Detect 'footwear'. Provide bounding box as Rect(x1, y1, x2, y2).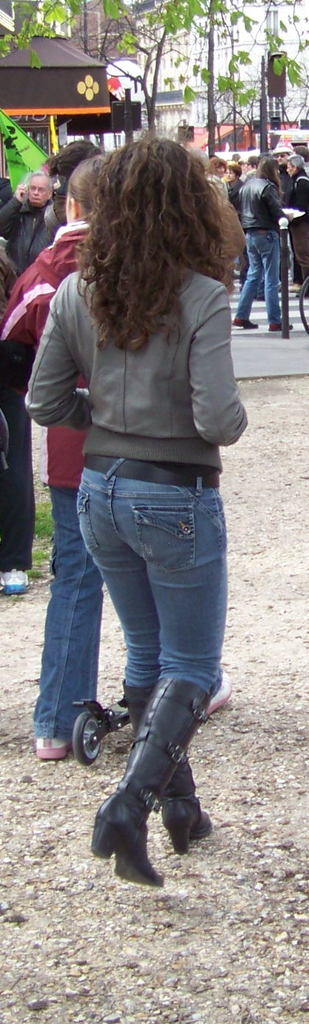
Rect(104, 694, 203, 875).
